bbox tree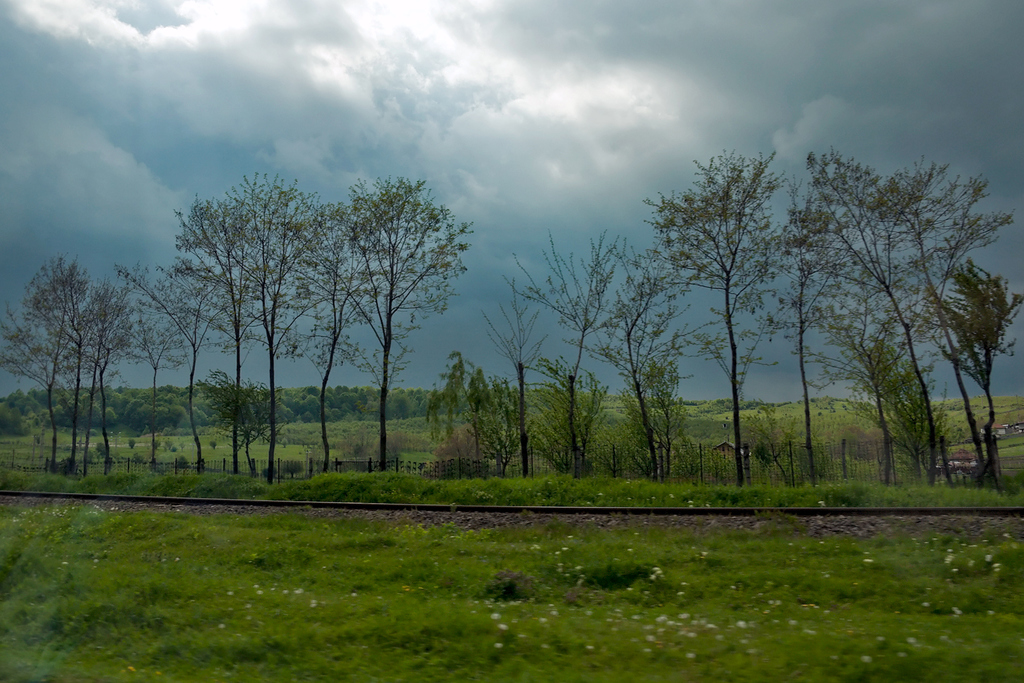
835,156,1022,488
